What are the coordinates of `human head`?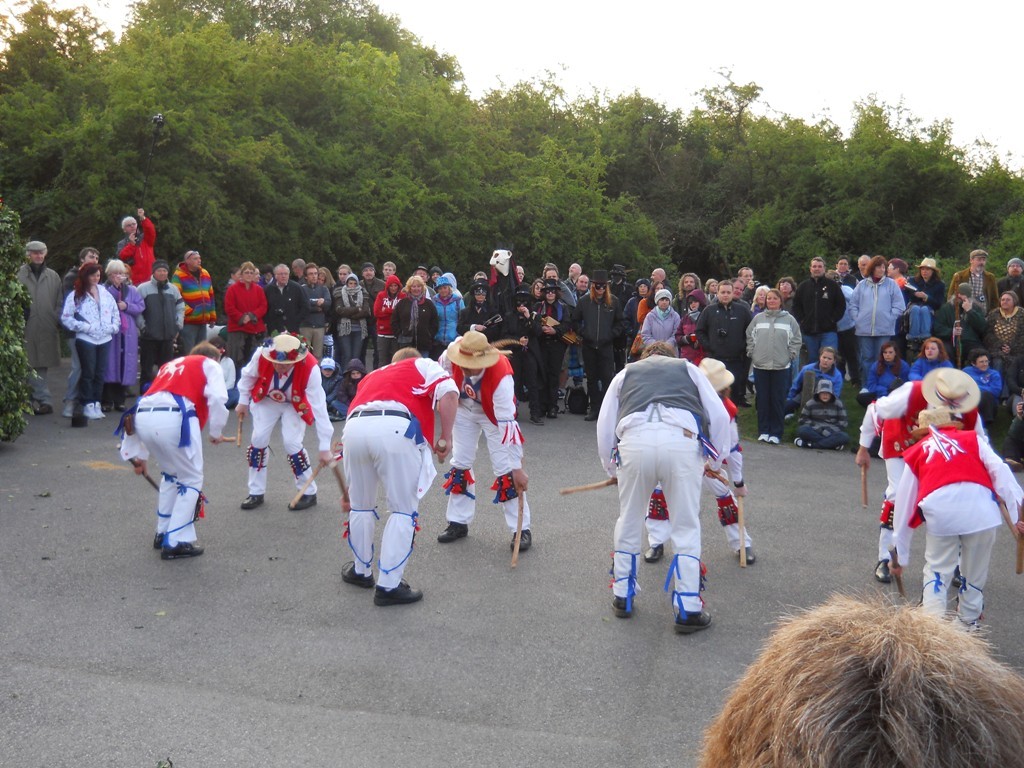
820:383:839:404.
